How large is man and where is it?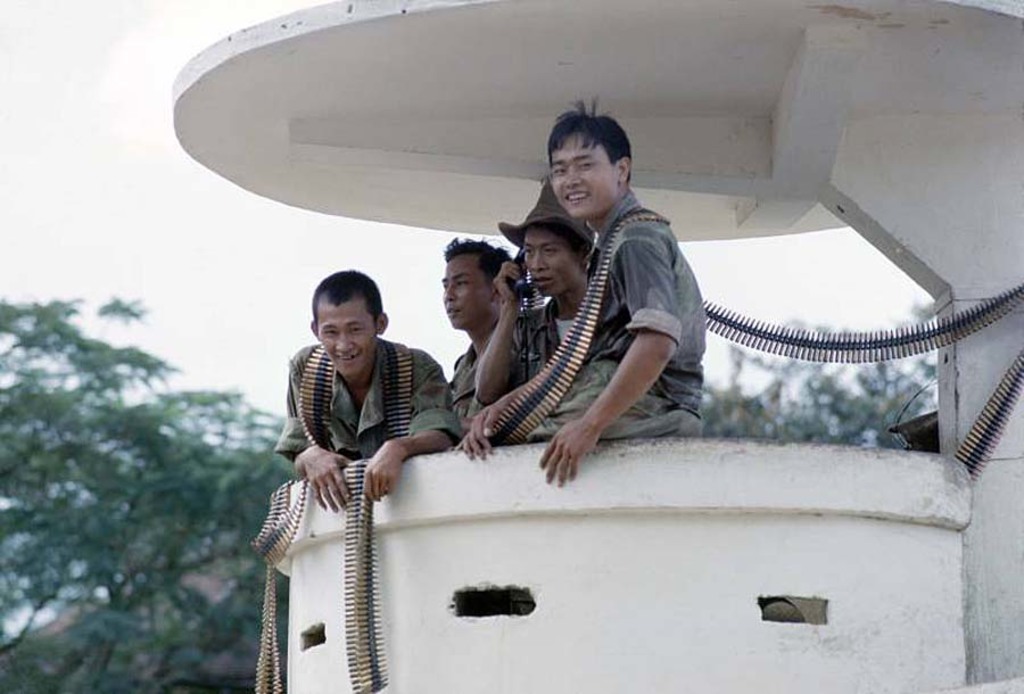
Bounding box: x1=496, y1=179, x2=597, y2=383.
